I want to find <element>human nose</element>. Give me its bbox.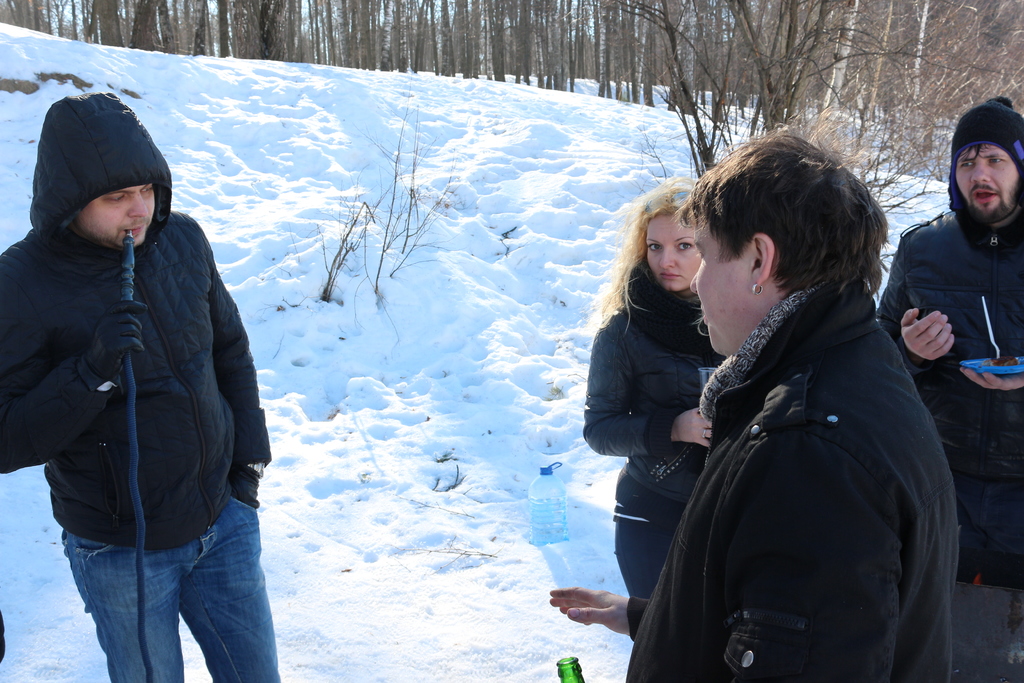
[x1=689, y1=273, x2=696, y2=293].
